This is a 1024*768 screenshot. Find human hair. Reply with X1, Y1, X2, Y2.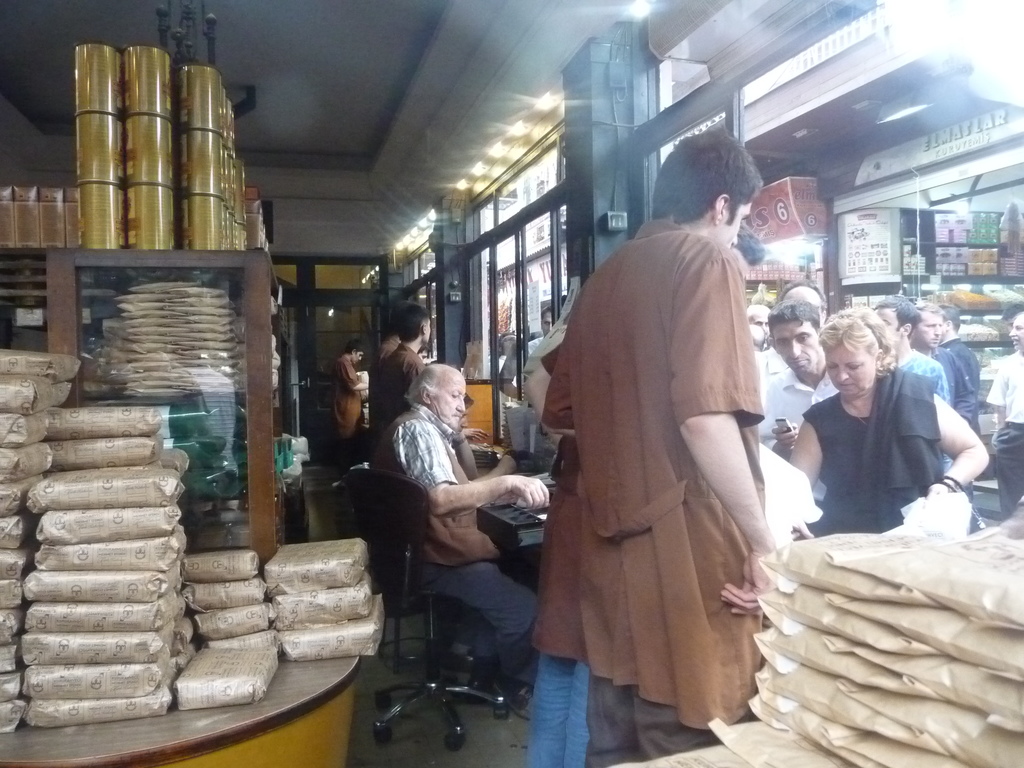
775, 297, 820, 335.
